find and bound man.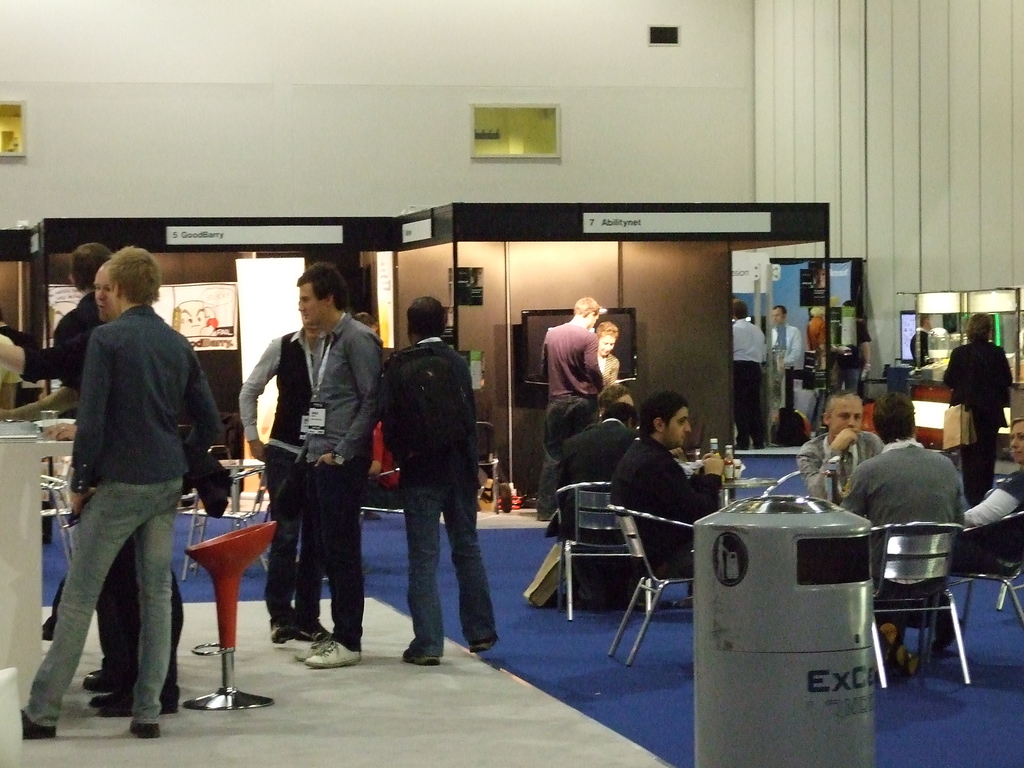
Bound: [534, 296, 595, 491].
